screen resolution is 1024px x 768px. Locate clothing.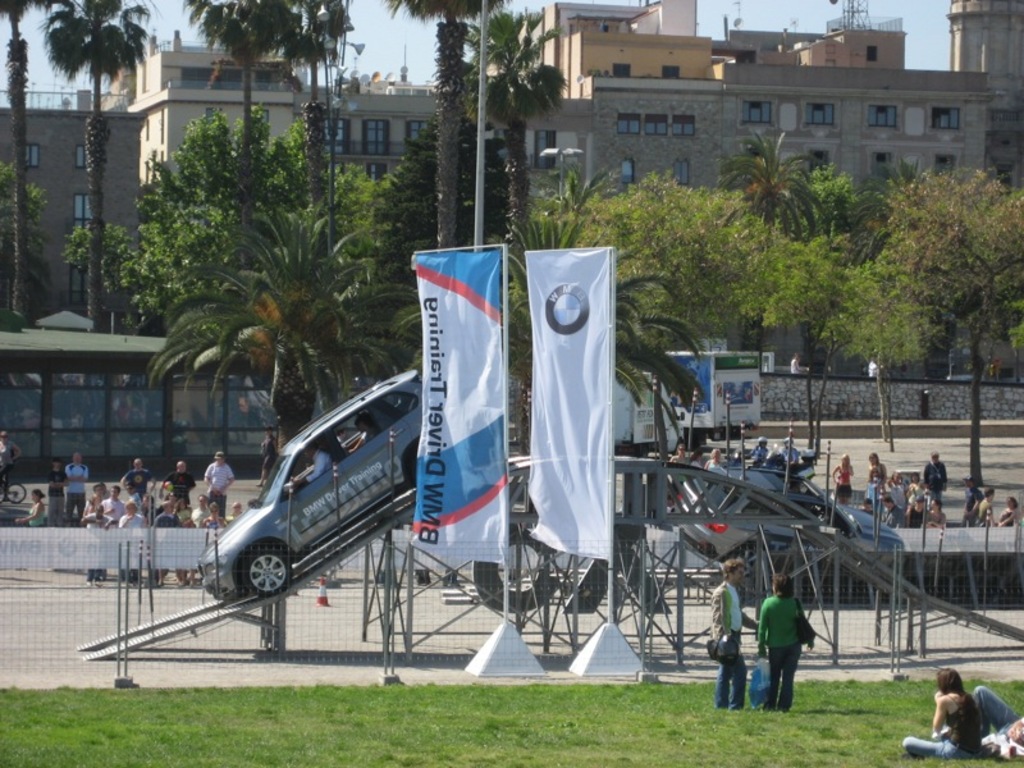
[left=104, top=486, right=128, bottom=526].
